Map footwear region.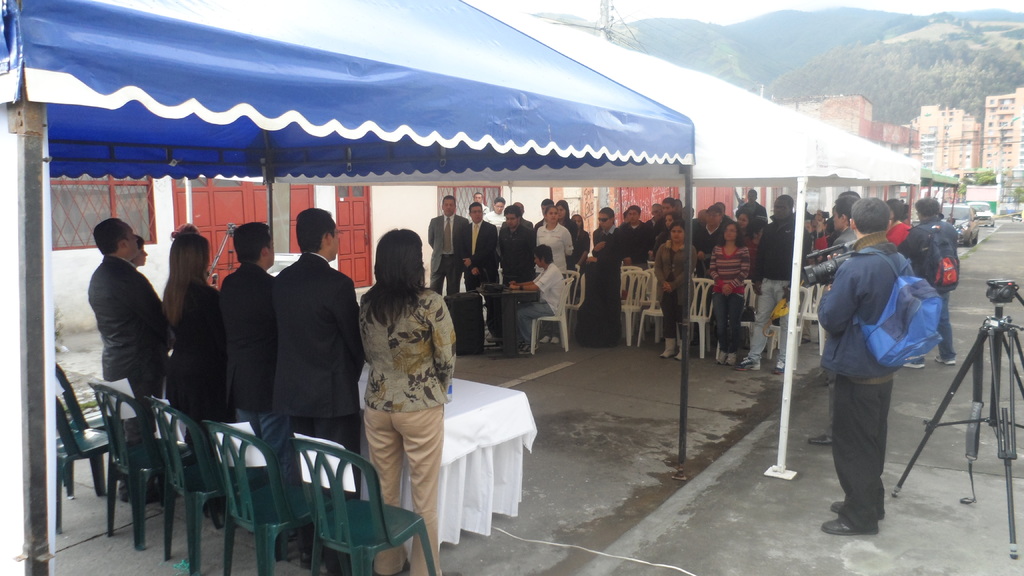
Mapped to x1=771 y1=356 x2=790 y2=372.
